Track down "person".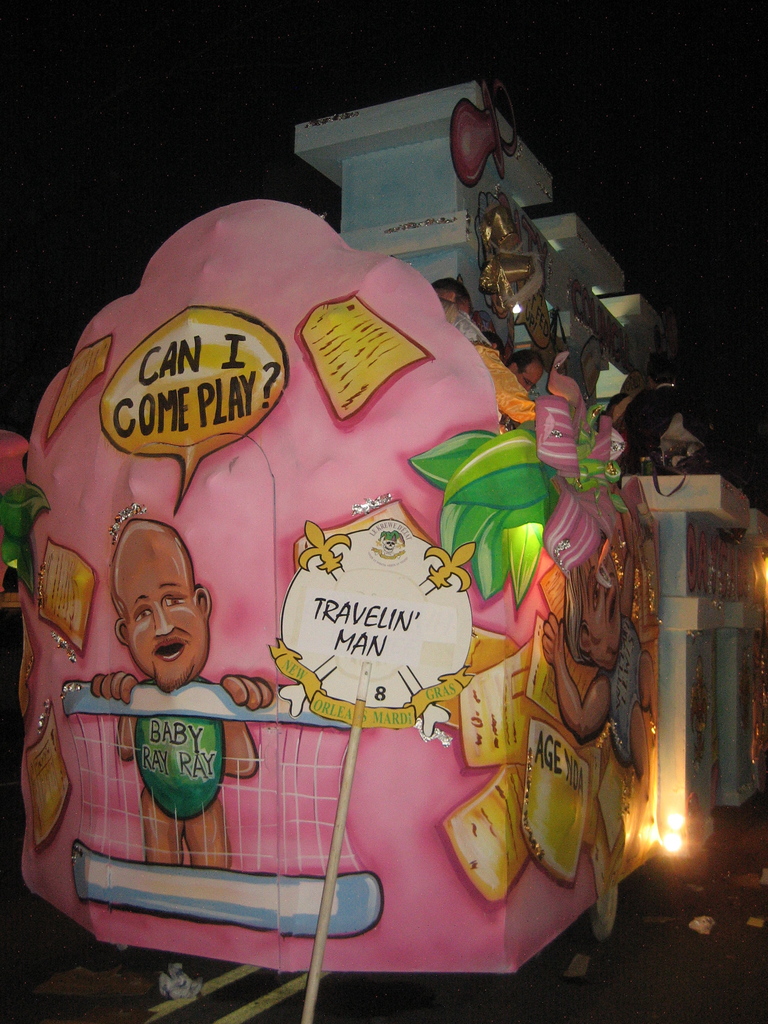
Tracked to [432, 279, 474, 317].
